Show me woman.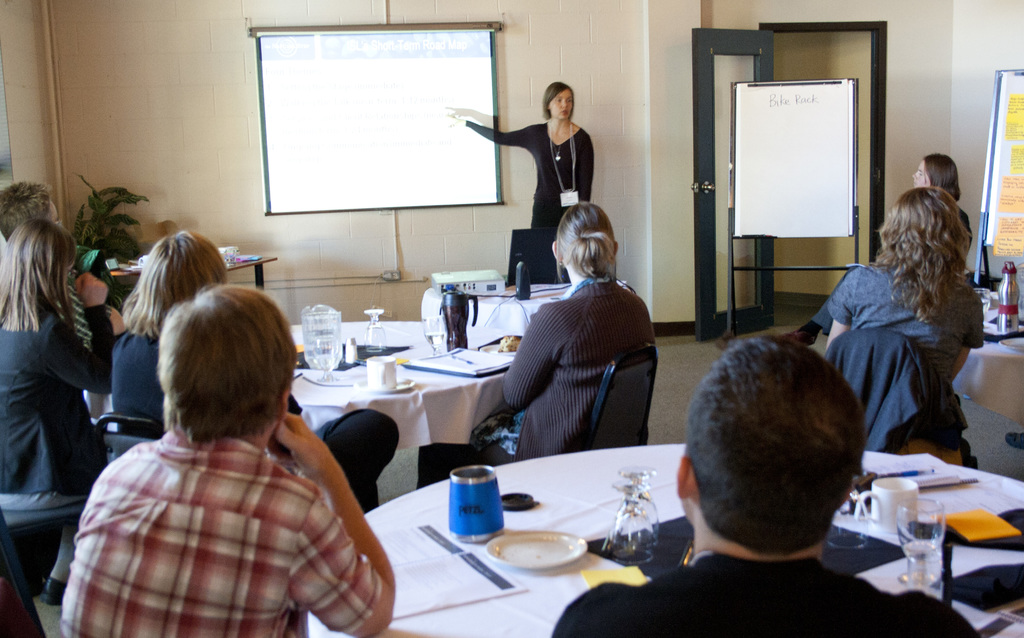
woman is here: 776, 147, 970, 346.
